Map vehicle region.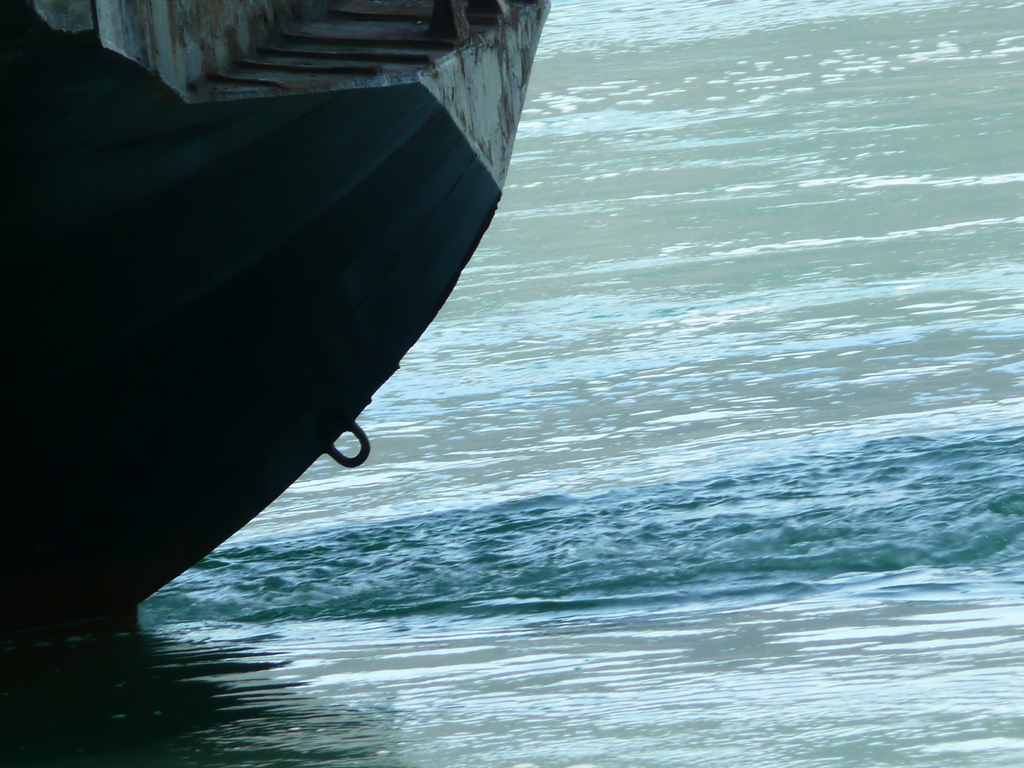
Mapped to {"left": 14, "top": 49, "right": 618, "bottom": 664}.
